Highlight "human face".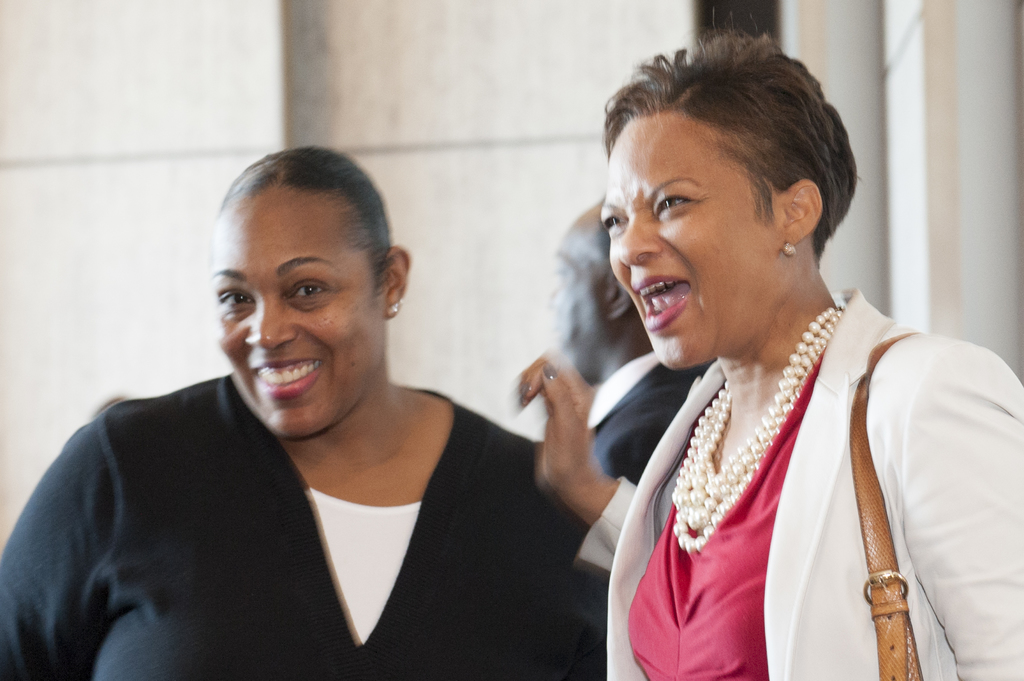
Highlighted region: left=209, top=198, right=383, bottom=437.
